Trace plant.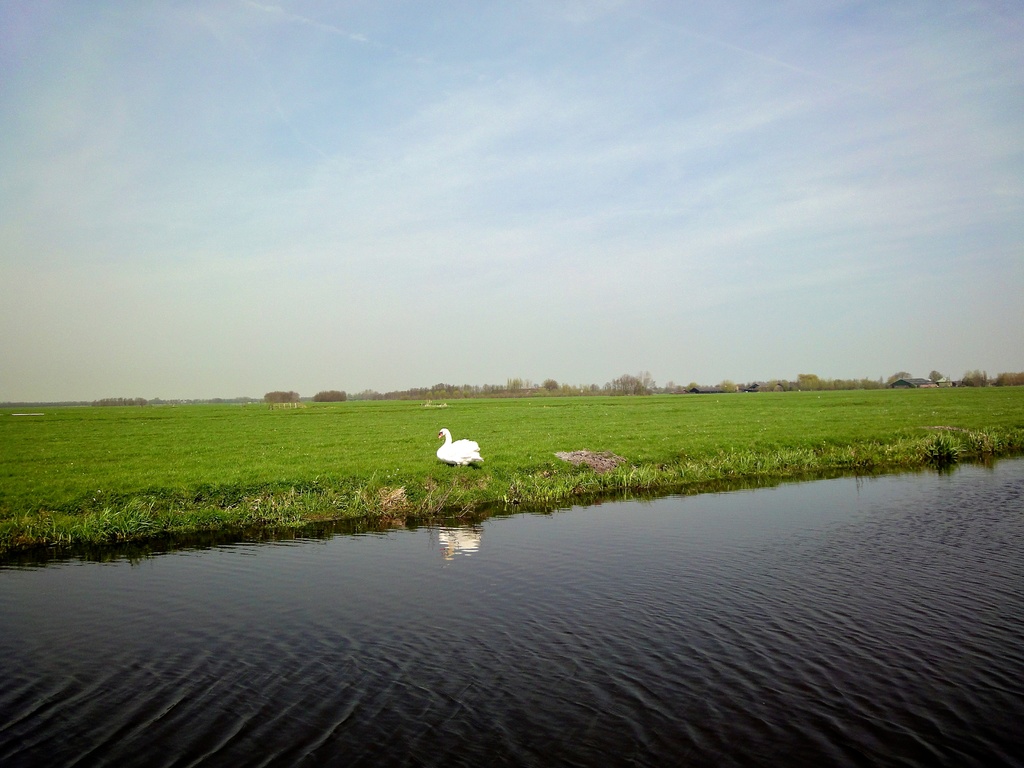
Traced to l=893, t=434, r=936, b=470.
